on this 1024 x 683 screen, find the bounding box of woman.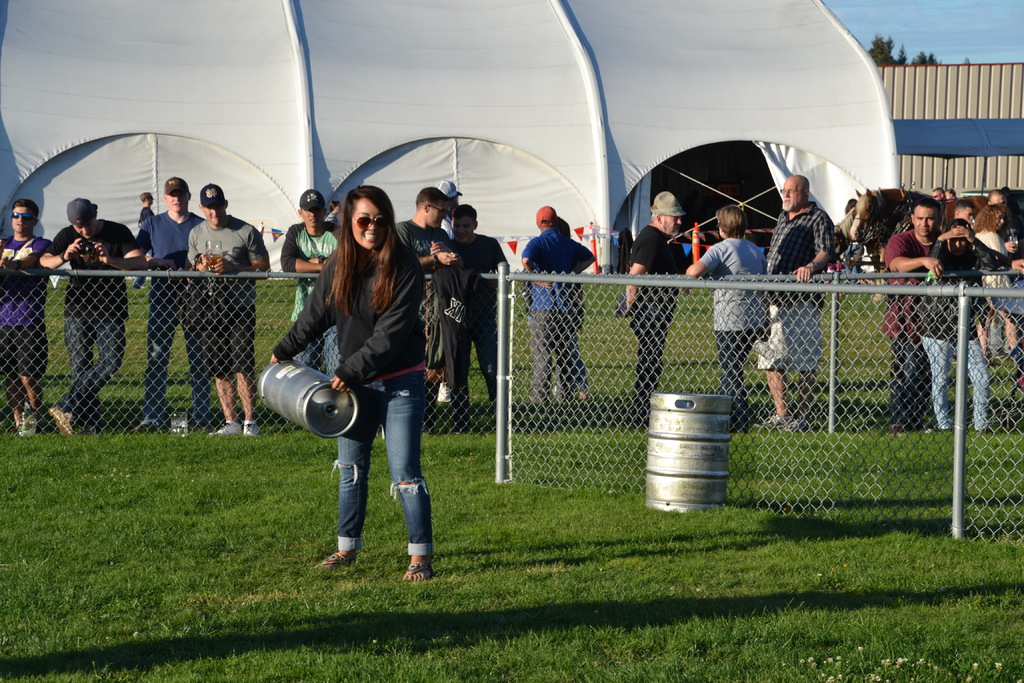
Bounding box: x1=555 y1=215 x2=593 y2=400.
